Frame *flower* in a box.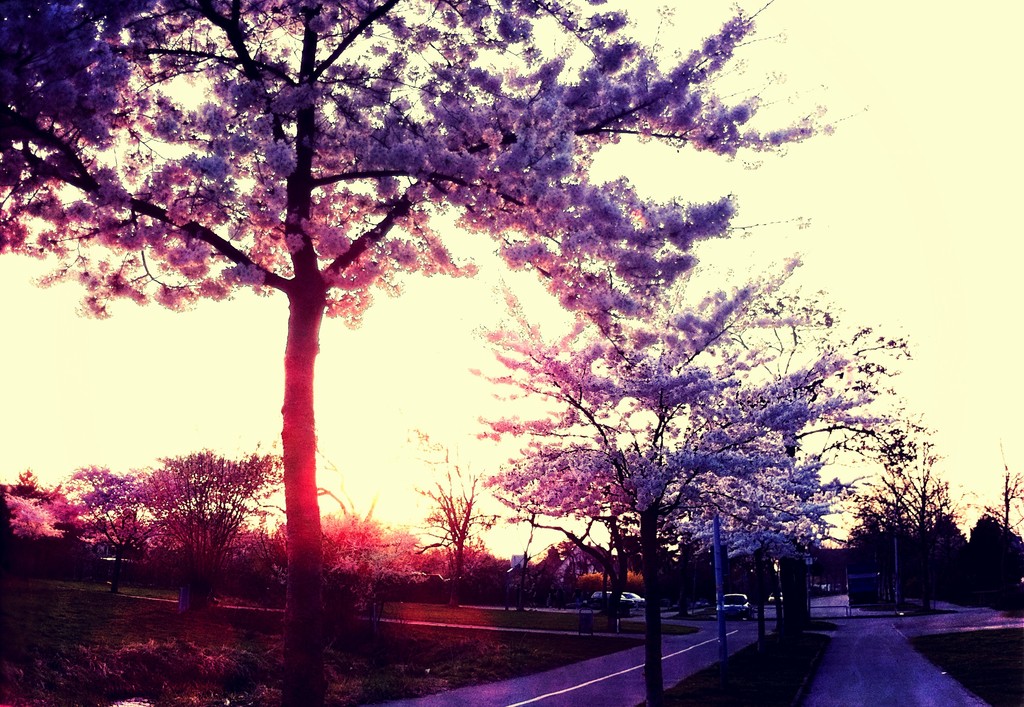
(738, 524, 764, 542).
